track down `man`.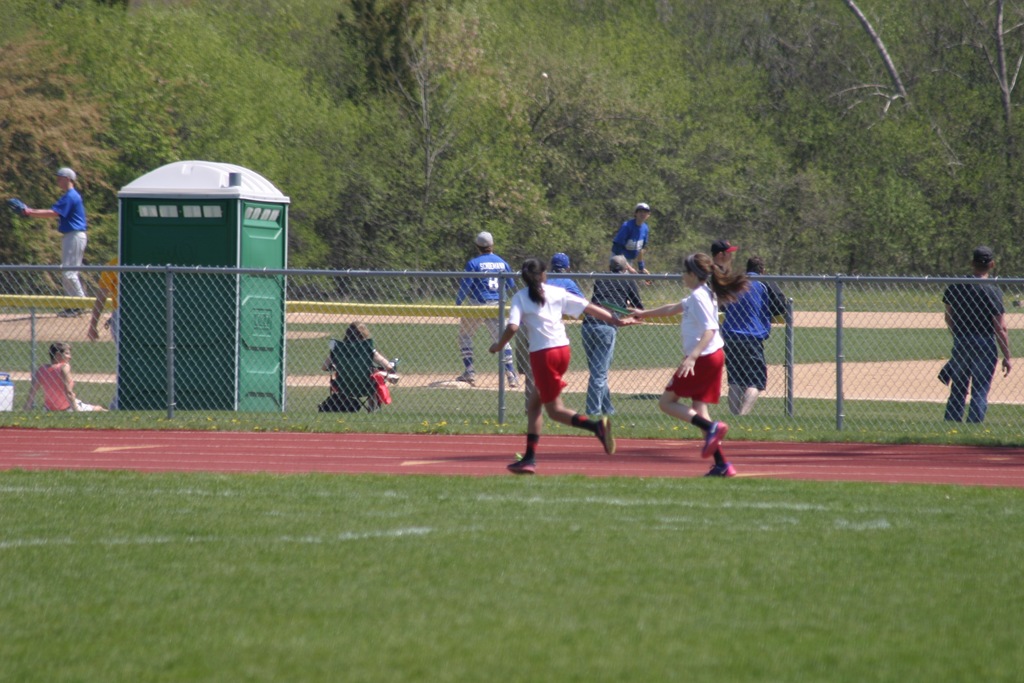
Tracked to <bbox>26, 343, 116, 413</bbox>.
